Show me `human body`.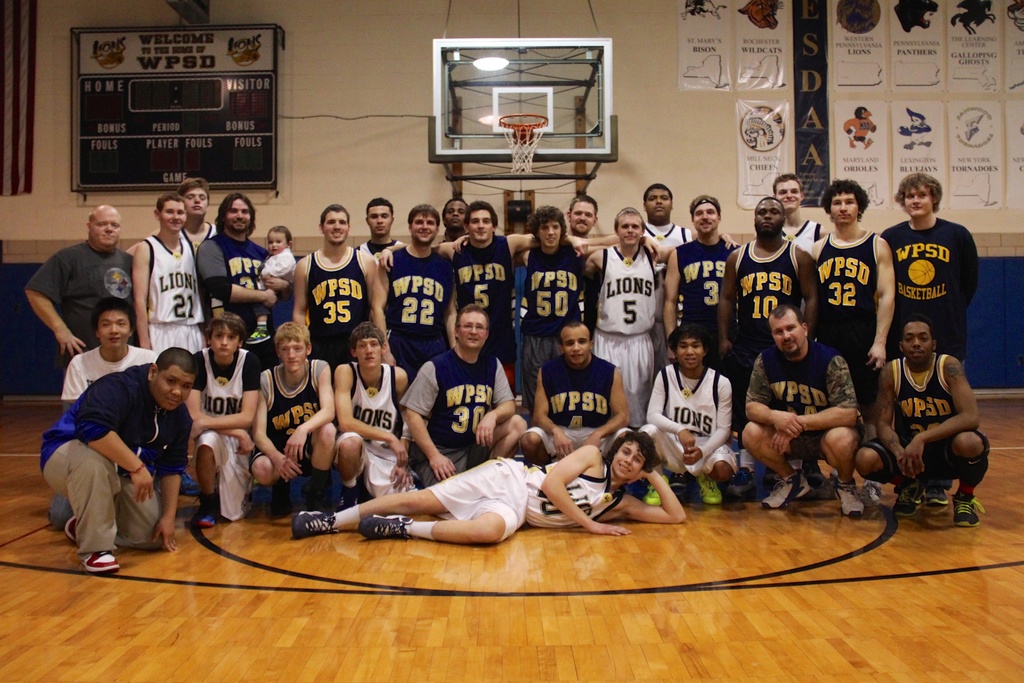
`human body` is here: bbox=[878, 305, 994, 525].
